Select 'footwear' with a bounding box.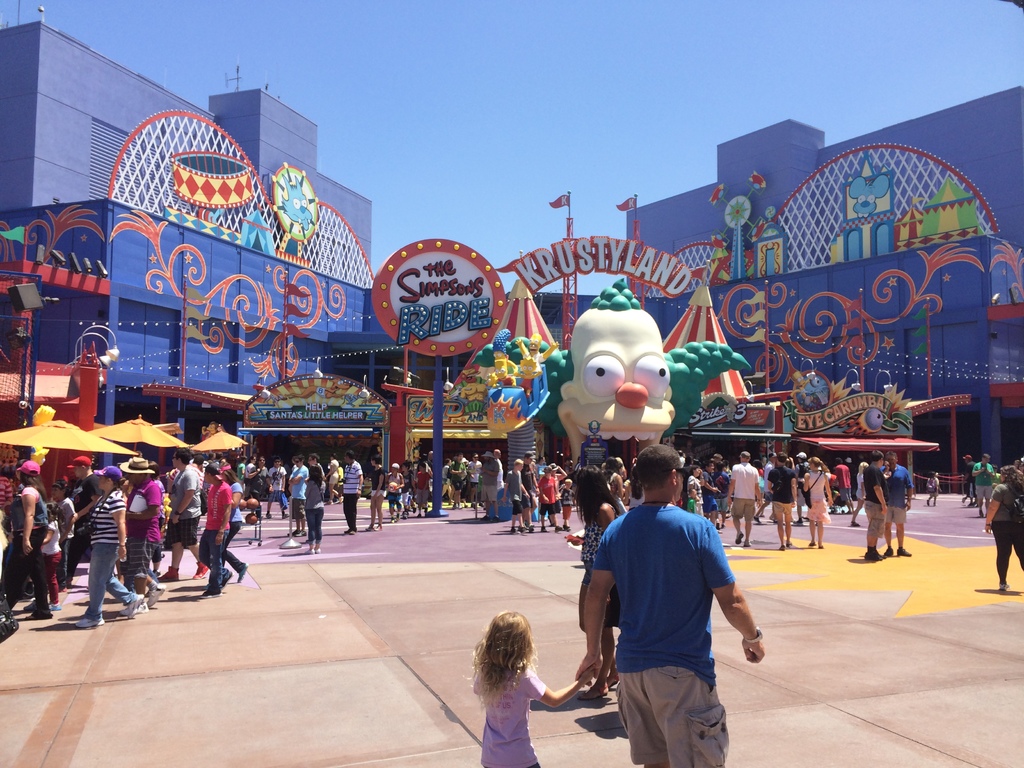
[left=577, top=685, right=609, bottom=700].
